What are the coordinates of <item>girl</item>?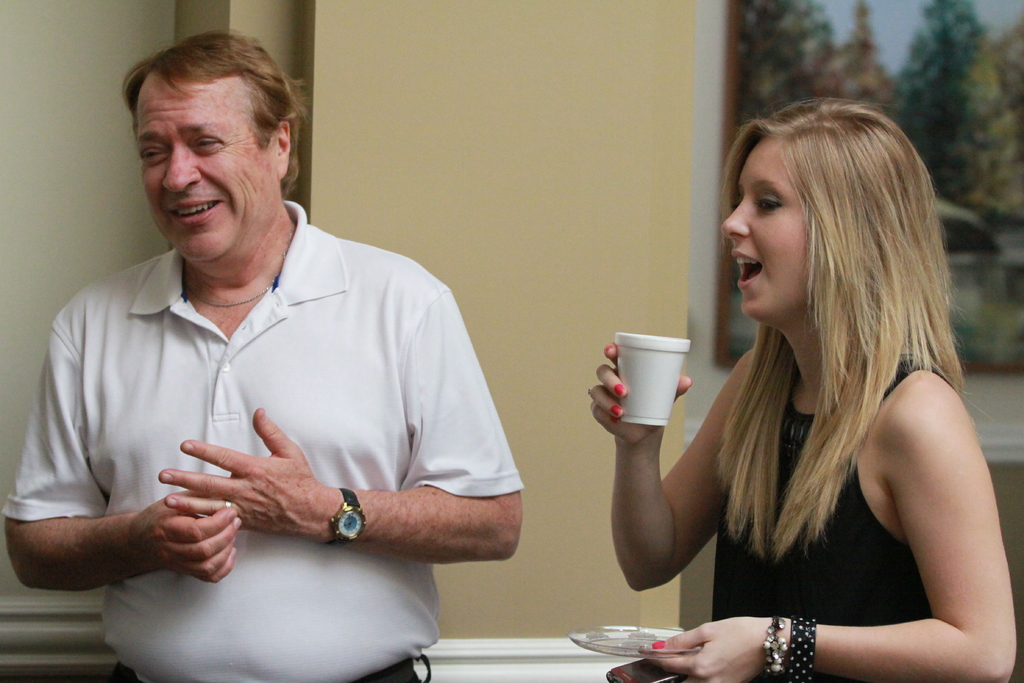
rect(587, 96, 1014, 682).
